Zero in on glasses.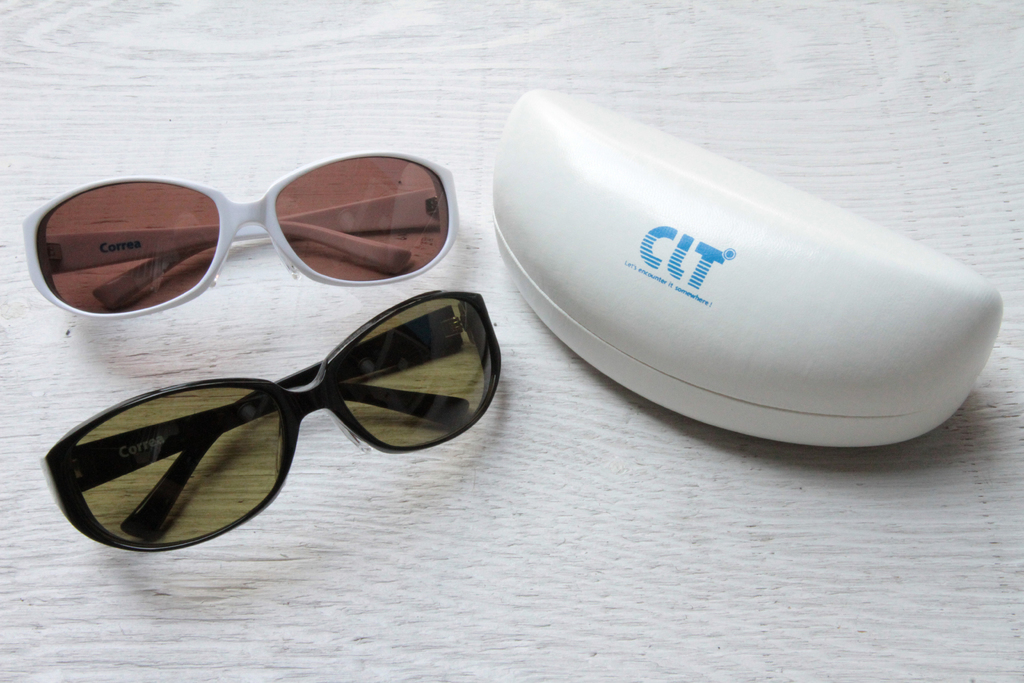
Zeroed in: [left=19, top=147, right=461, bottom=324].
